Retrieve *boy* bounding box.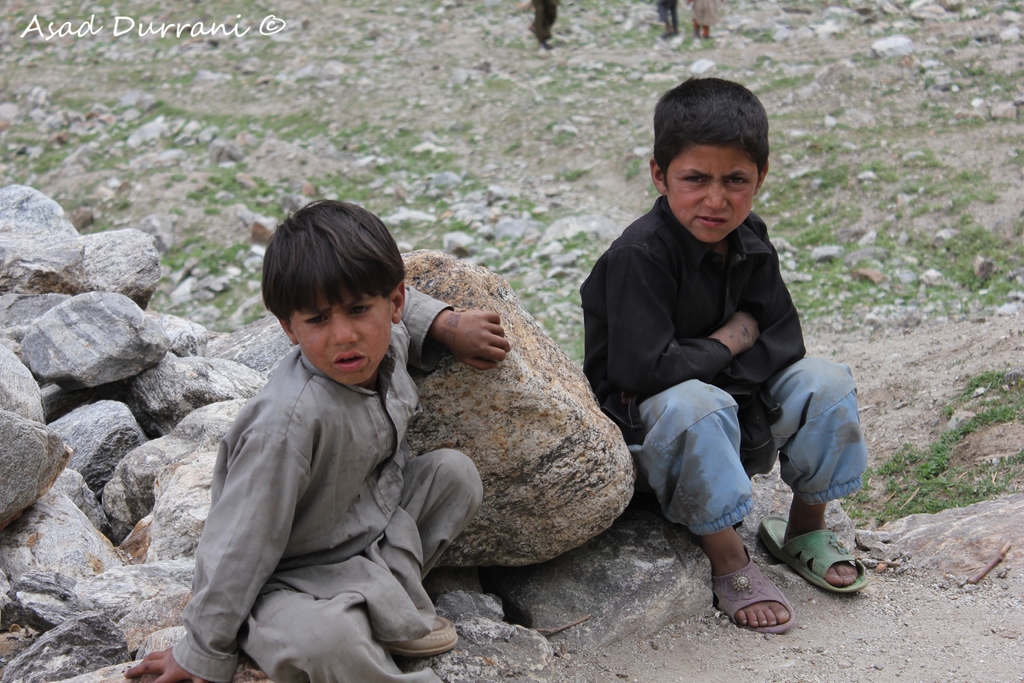
Bounding box: box(126, 192, 514, 682).
